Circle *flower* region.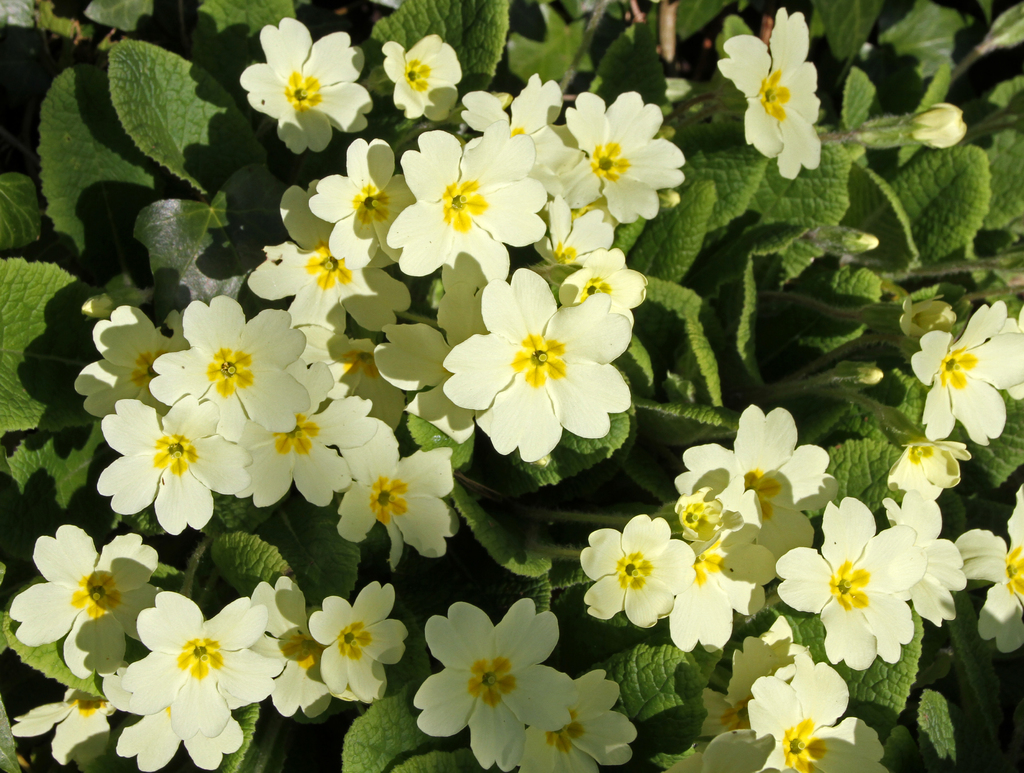
Region: [566,93,680,218].
